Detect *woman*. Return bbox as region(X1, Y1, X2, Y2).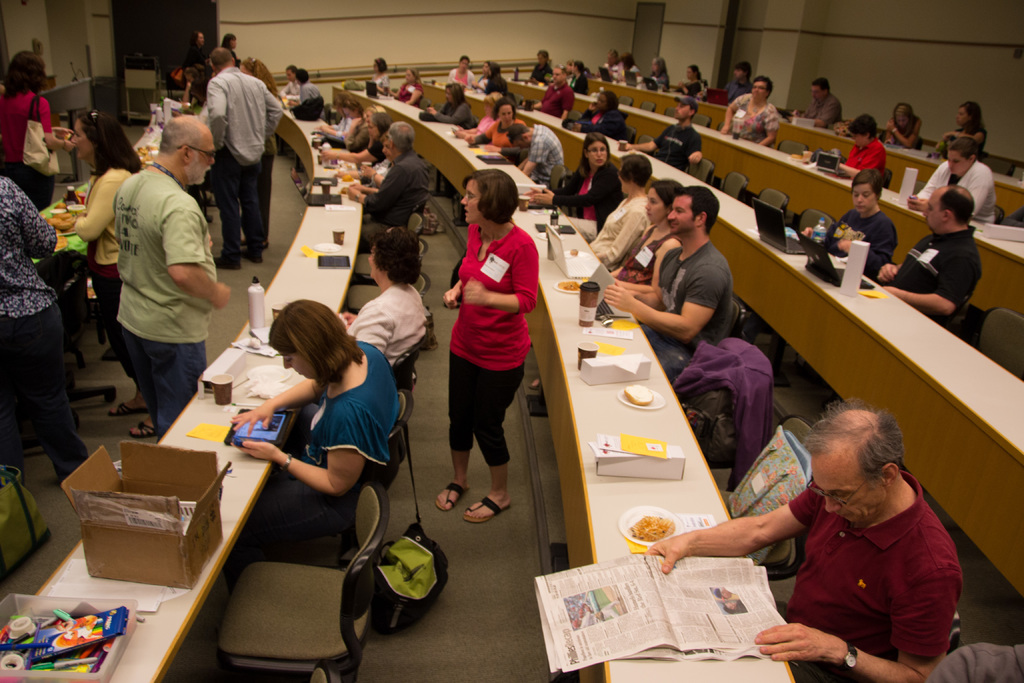
region(72, 111, 161, 438).
